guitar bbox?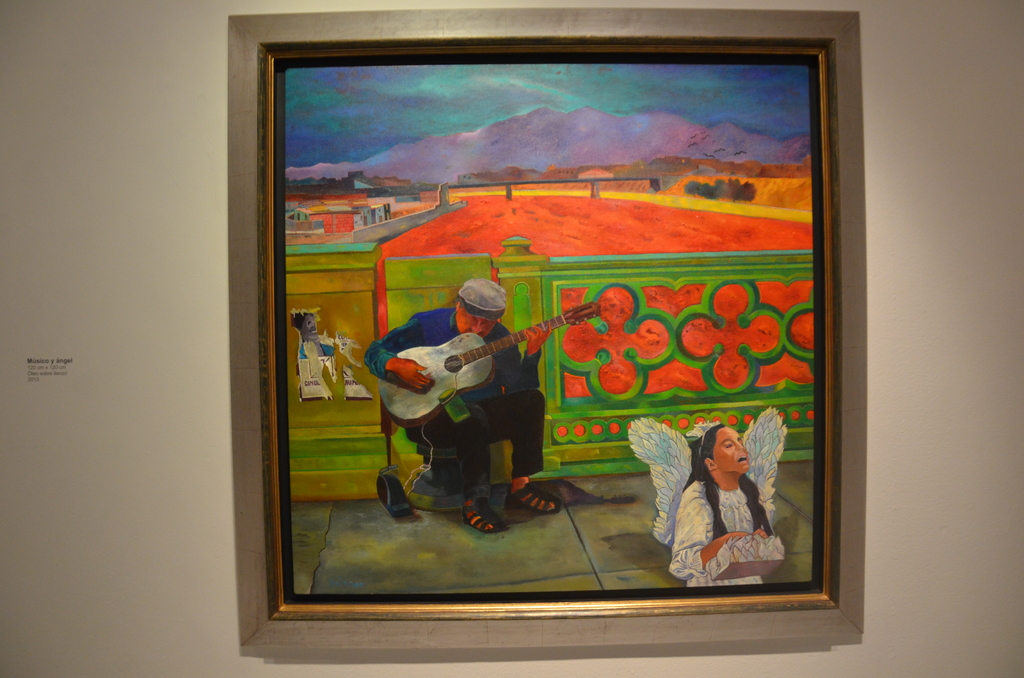
380 298 598 430
